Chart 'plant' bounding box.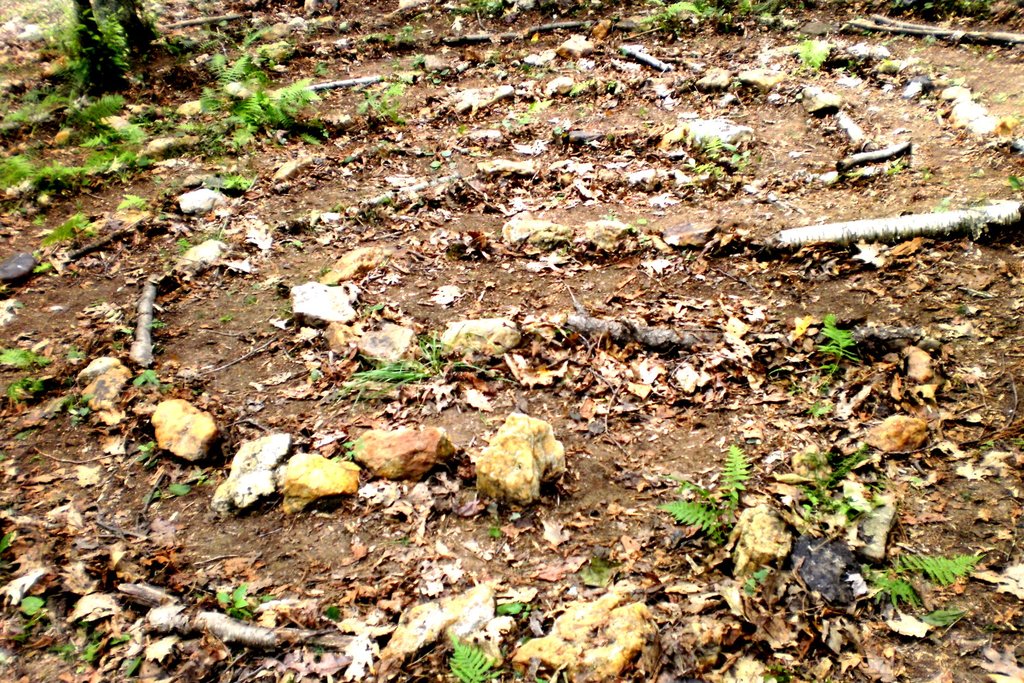
Charted: 443, 637, 504, 682.
